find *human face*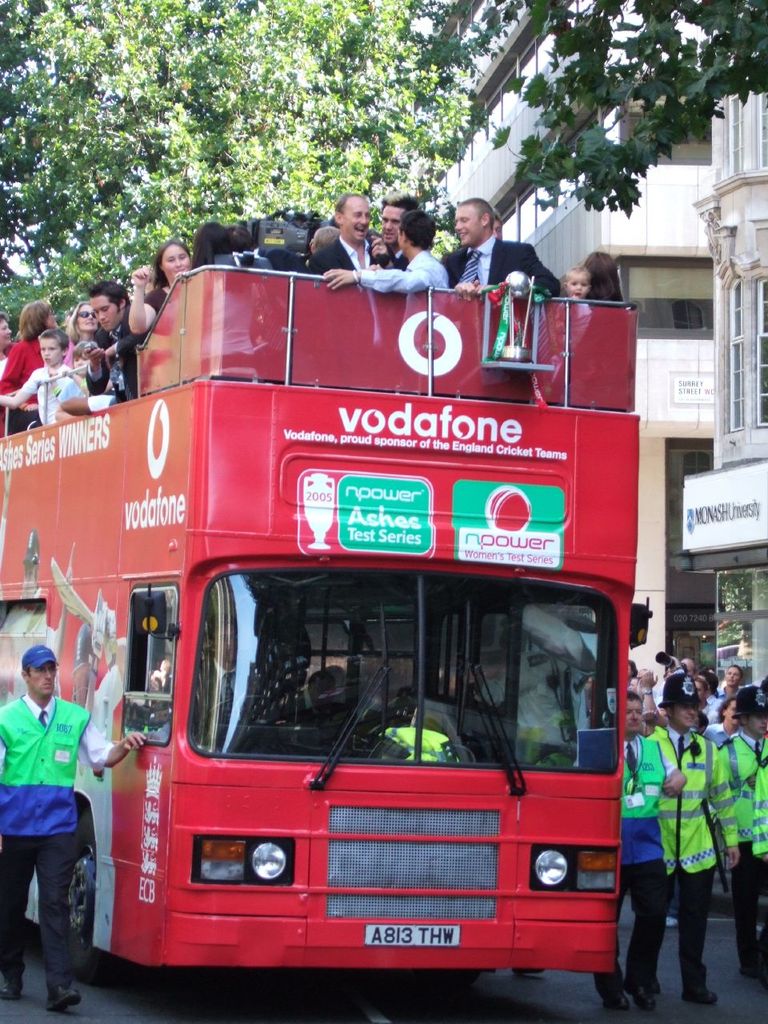
pyautogui.locateOnScreen(161, 242, 194, 280)
